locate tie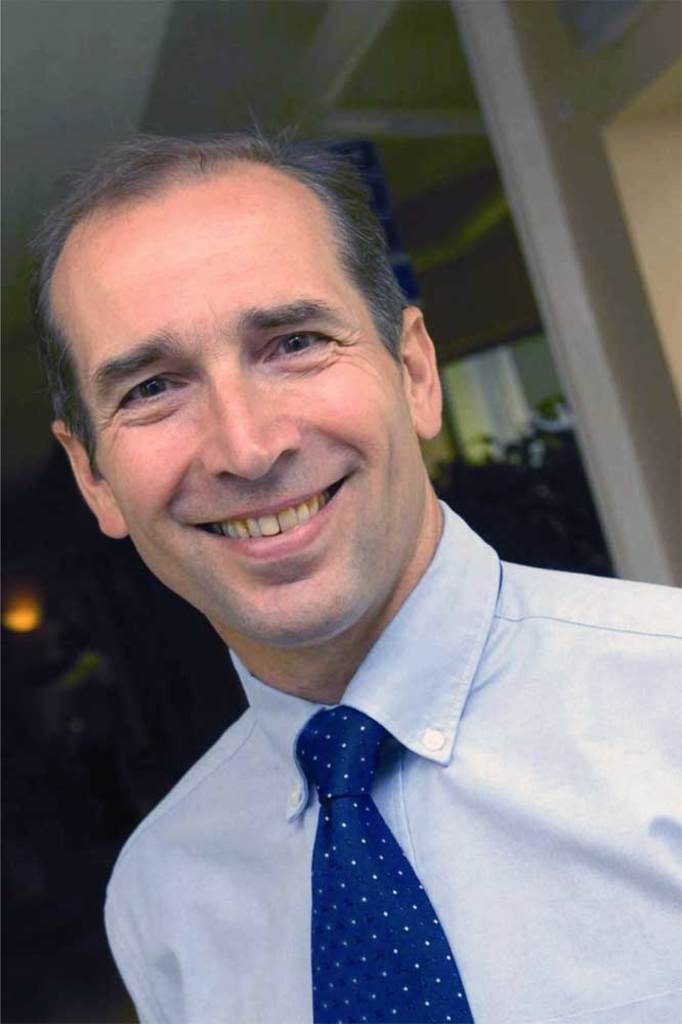
x1=296, y1=706, x2=473, y2=1023
